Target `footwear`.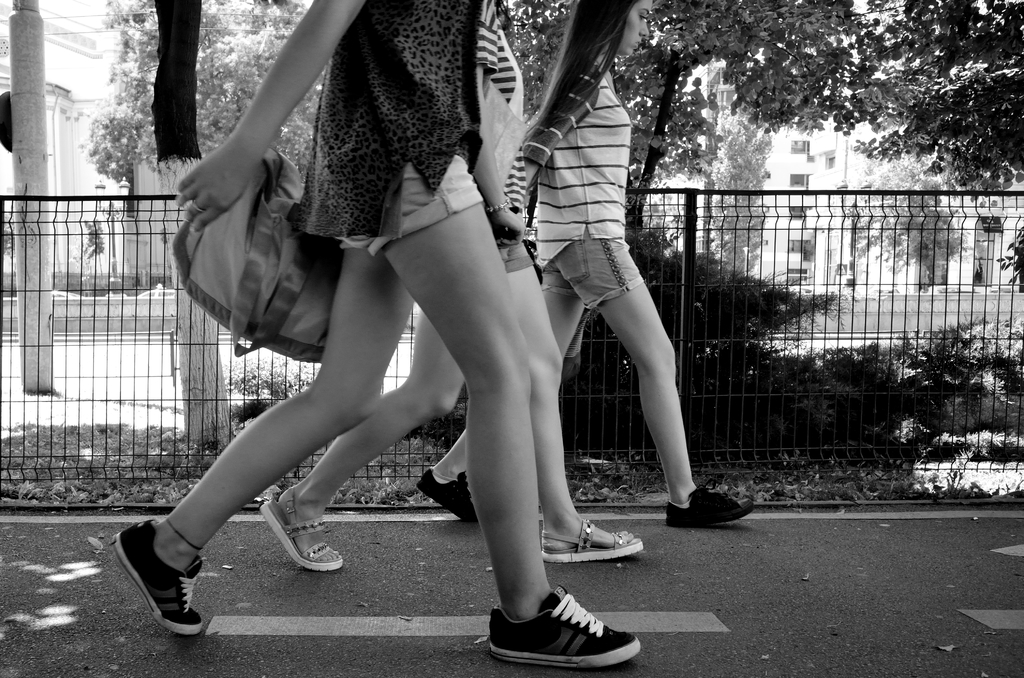
Target region: <region>664, 485, 753, 530</region>.
